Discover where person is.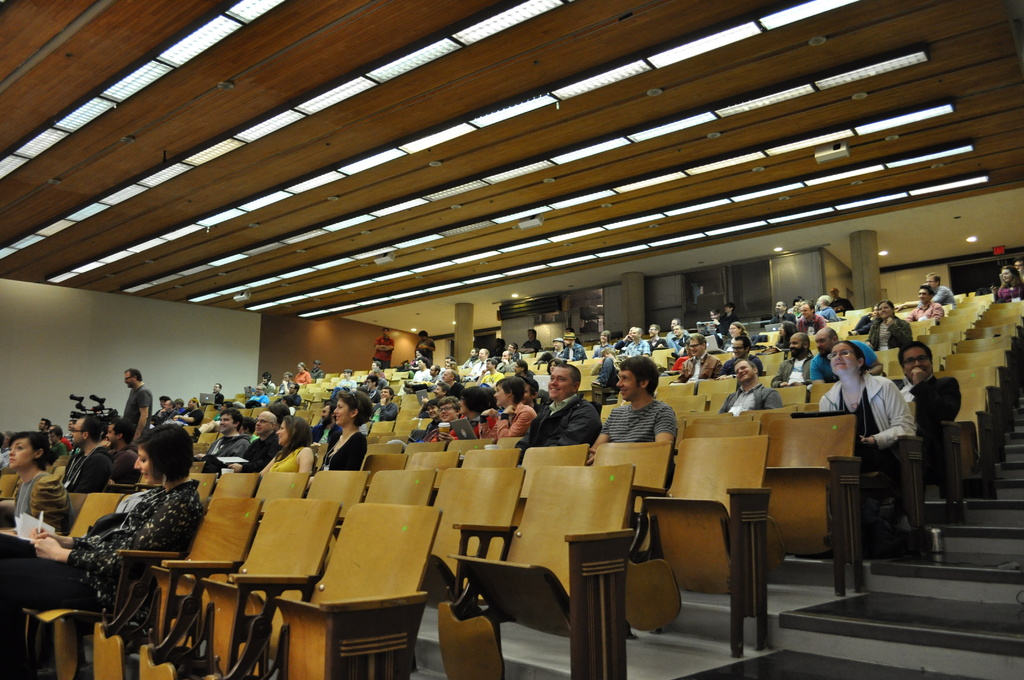
Discovered at [672,325,691,346].
